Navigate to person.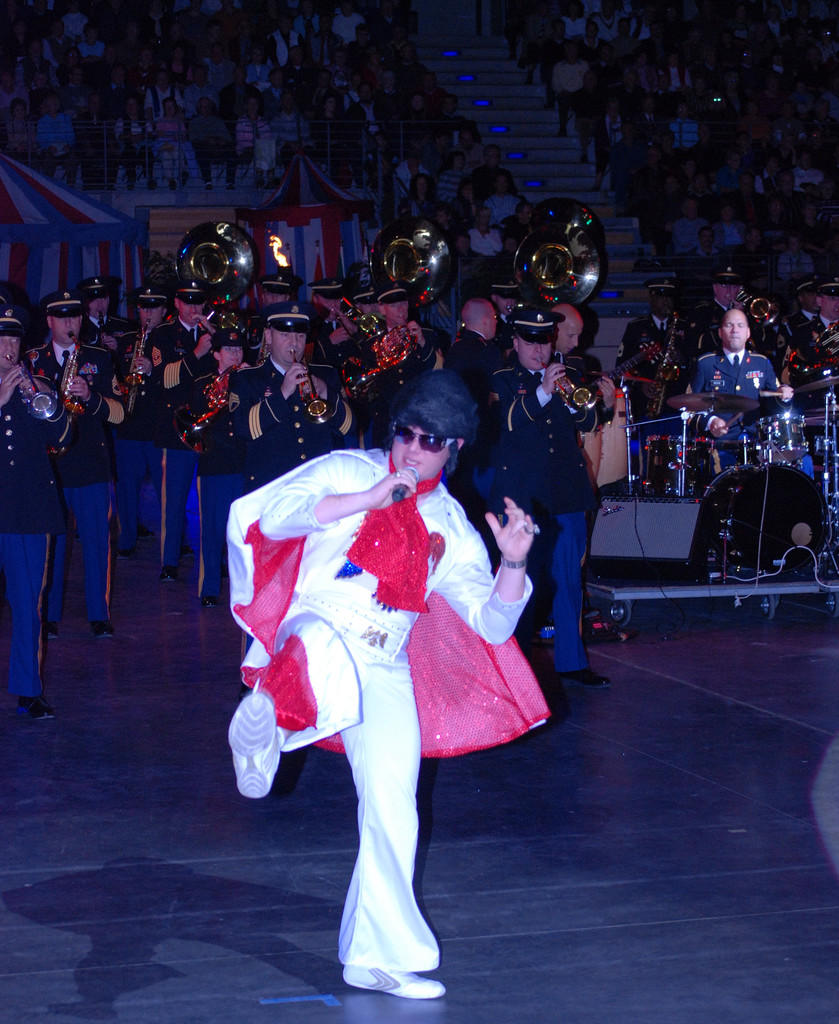
Navigation target: Rect(276, 94, 302, 150).
